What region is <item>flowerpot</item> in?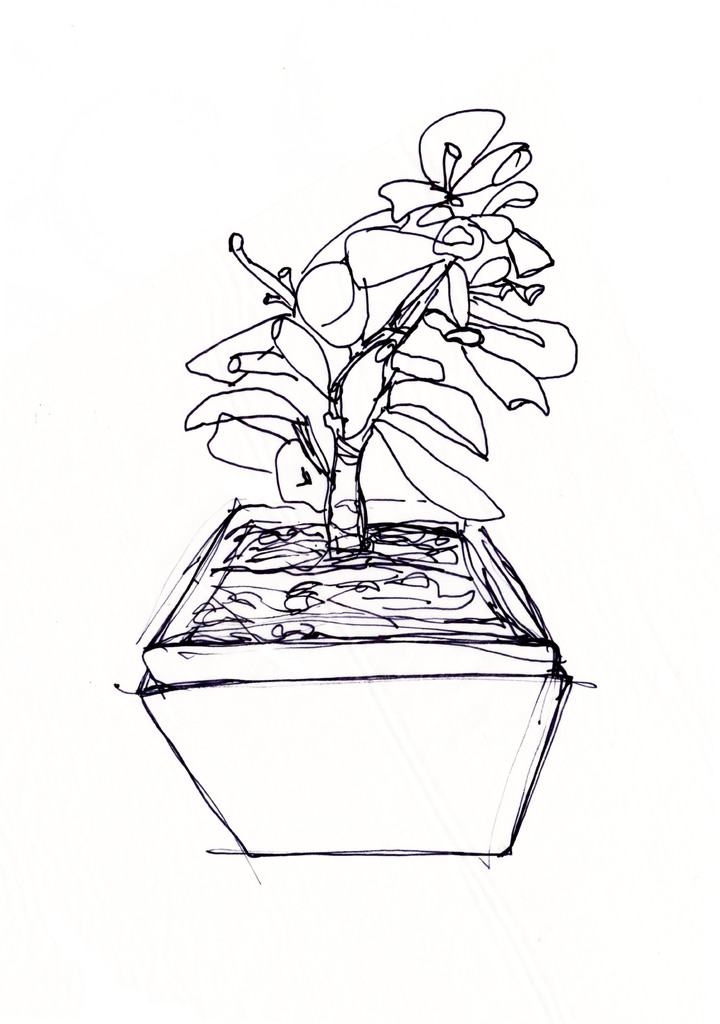
Rect(142, 415, 628, 943).
